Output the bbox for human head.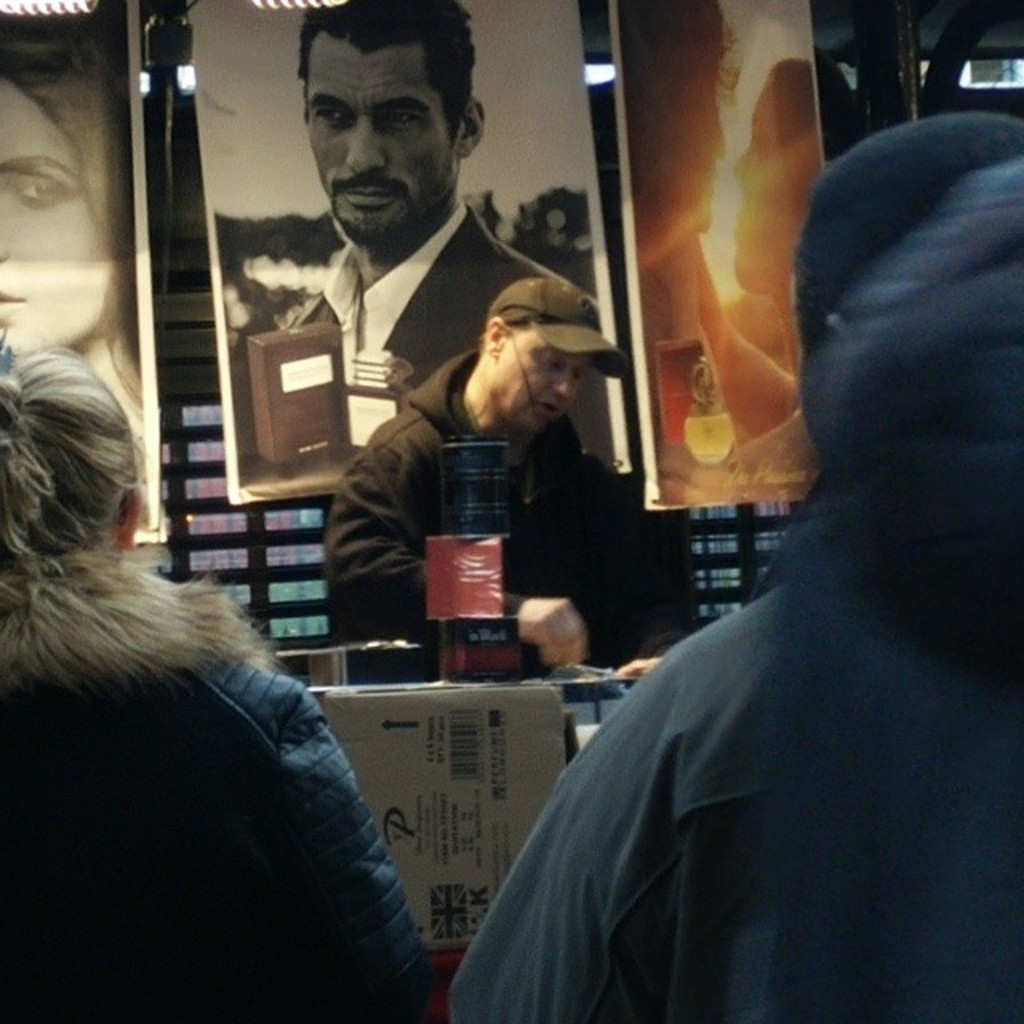
[x1=624, y1=0, x2=718, y2=229].
